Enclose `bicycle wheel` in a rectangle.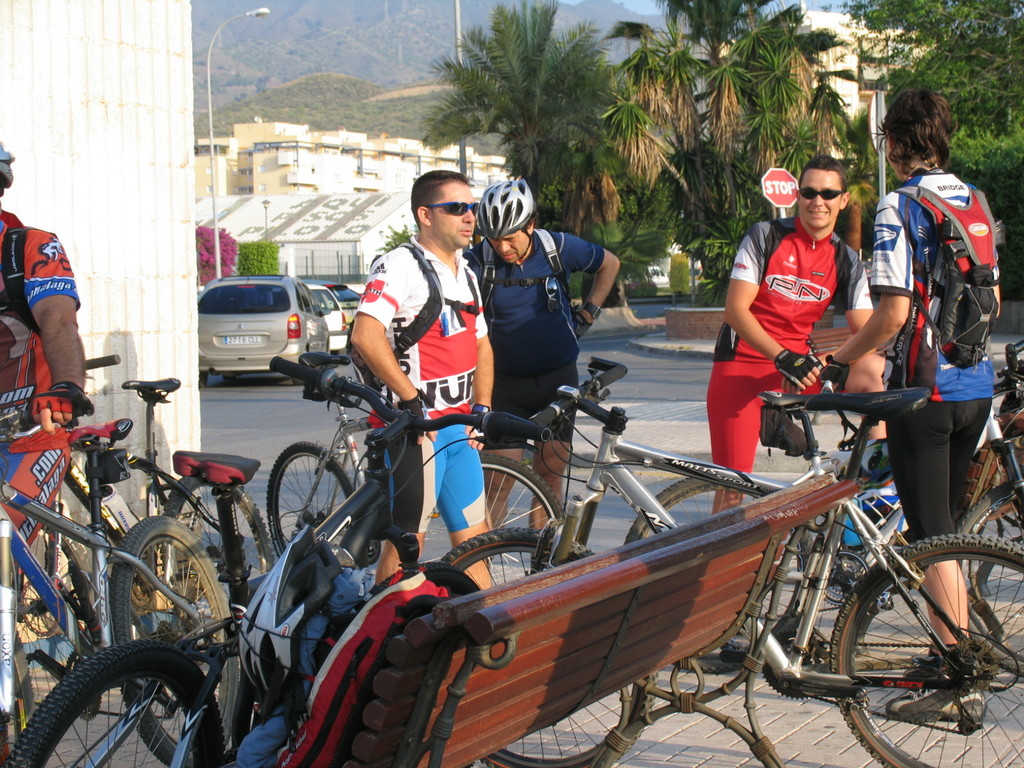
(left=831, top=531, right=1023, bottom=767).
